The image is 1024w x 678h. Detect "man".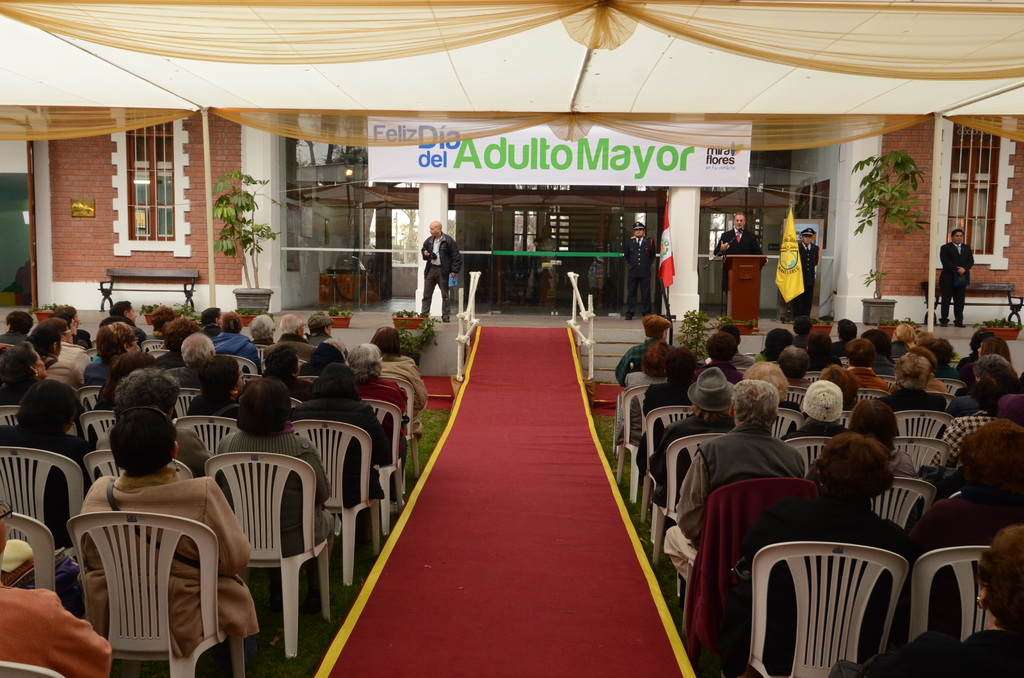
Detection: rect(409, 216, 459, 328).
